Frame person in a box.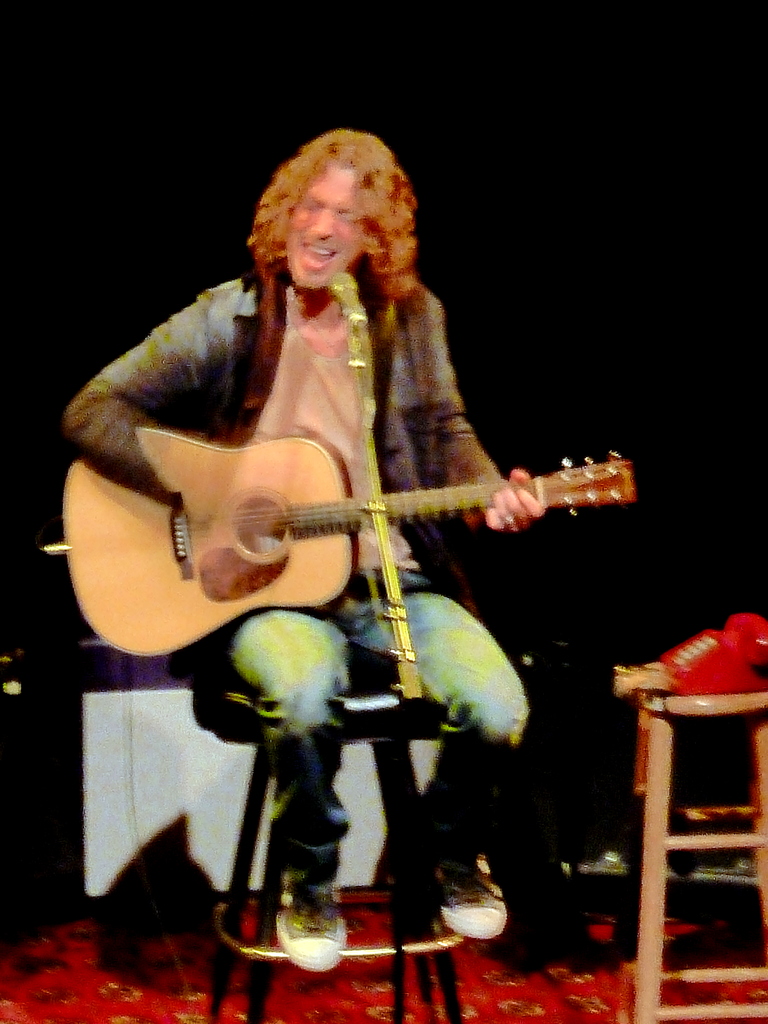
44, 125, 554, 934.
